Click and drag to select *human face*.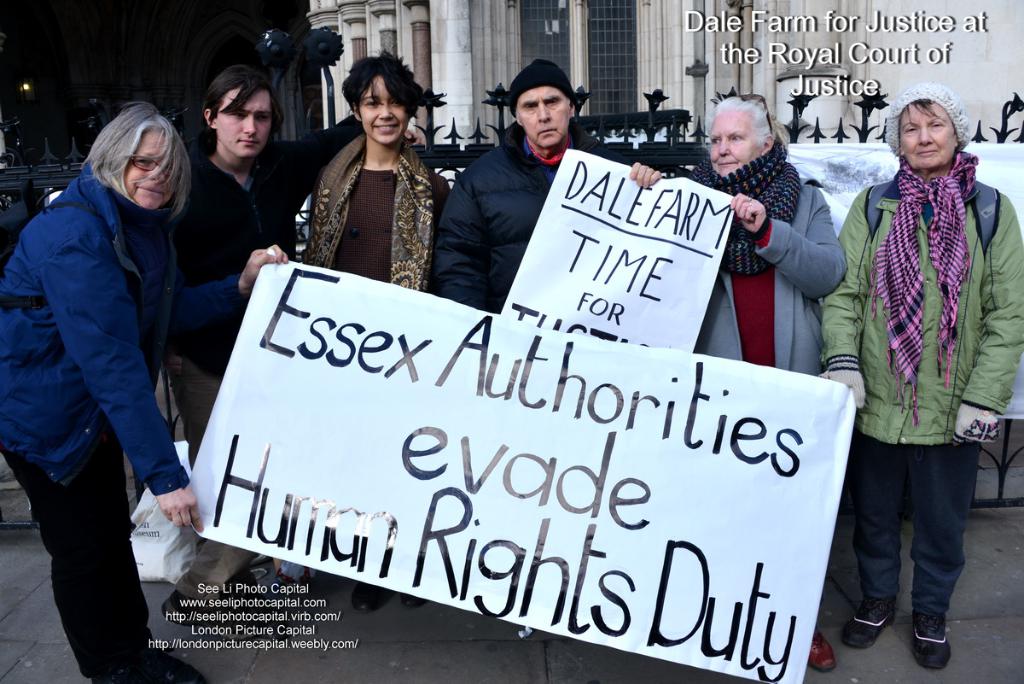
Selection: 706/104/759/178.
